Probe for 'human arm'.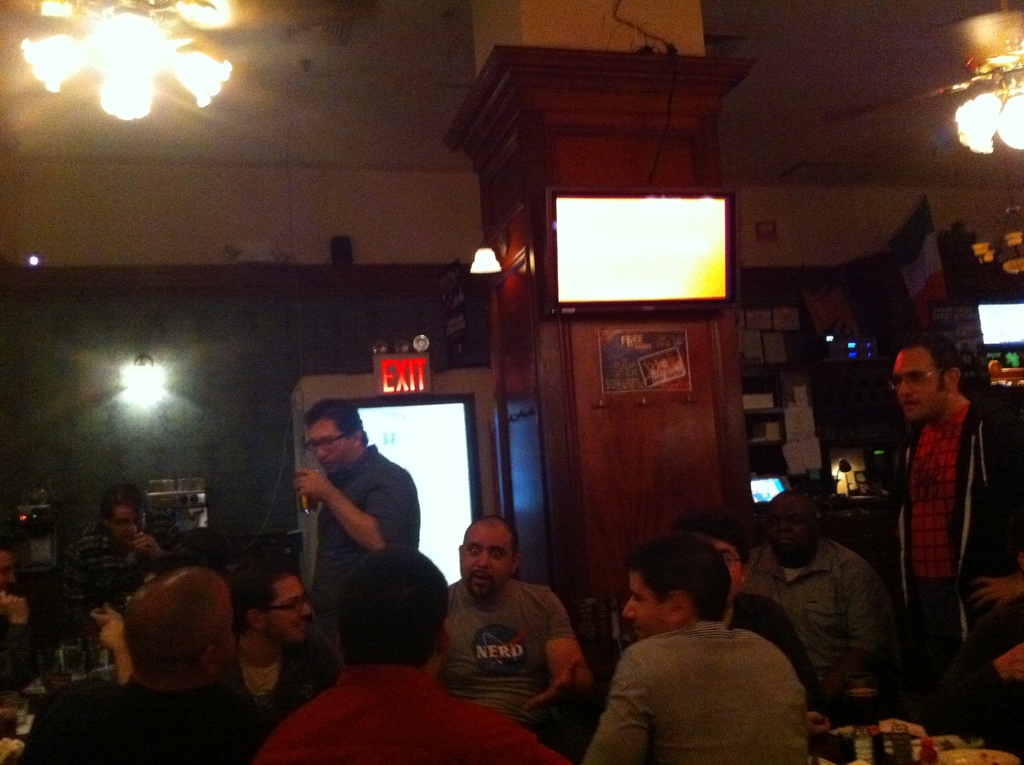
Probe result: x1=577, y1=651, x2=658, y2=764.
